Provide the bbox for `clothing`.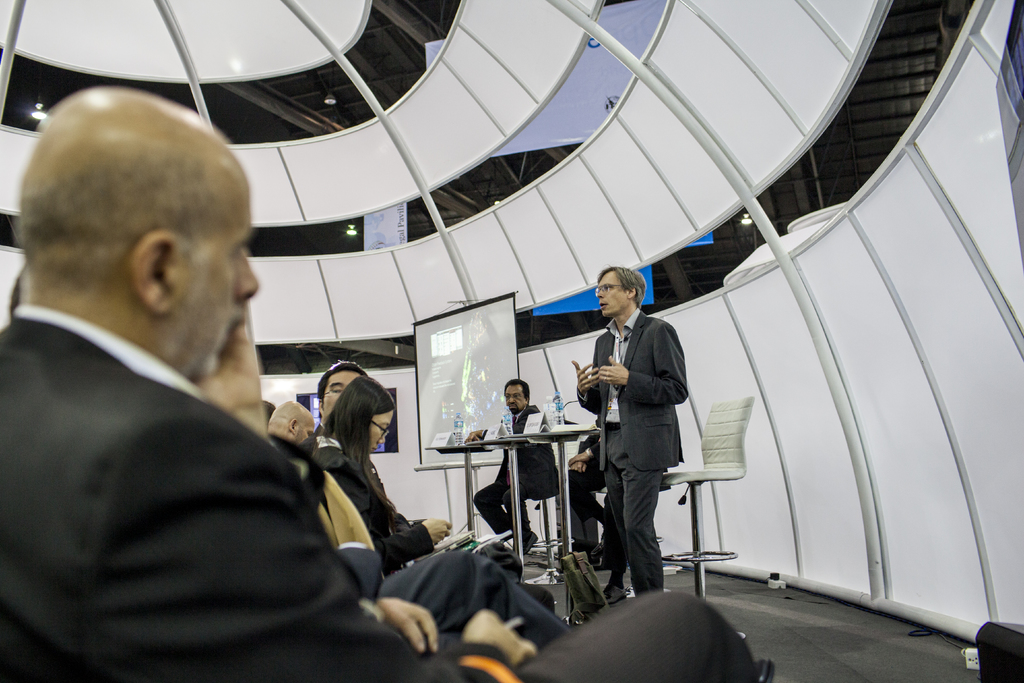
box(583, 274, 702, 611).
